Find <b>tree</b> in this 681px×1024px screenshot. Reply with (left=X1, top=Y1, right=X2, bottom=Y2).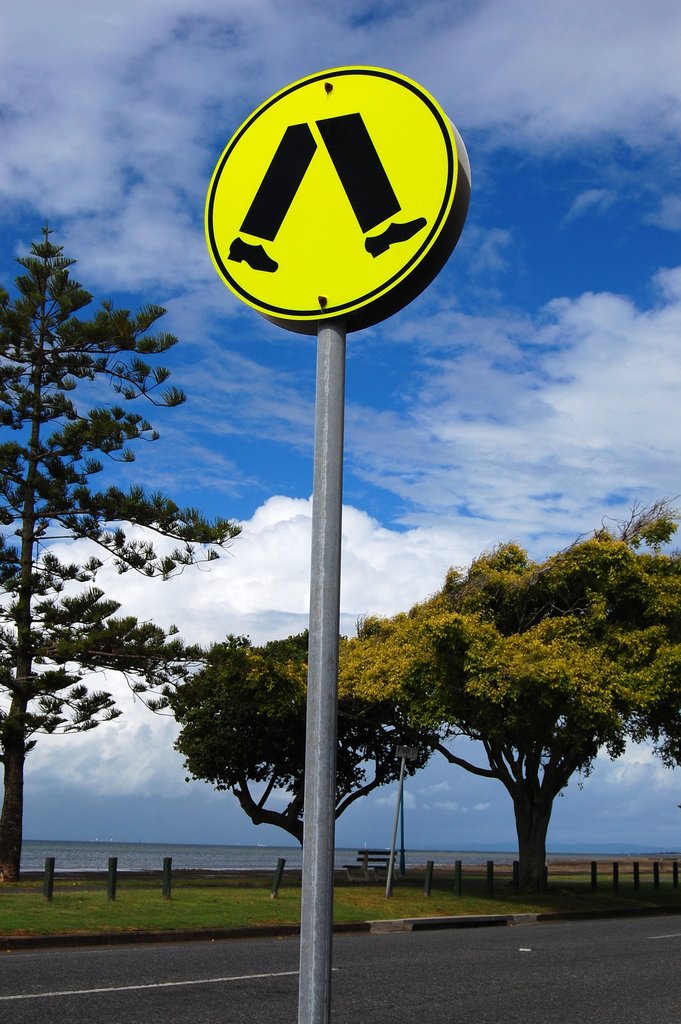
(left=0, top=218, right=247, bottom=893).
